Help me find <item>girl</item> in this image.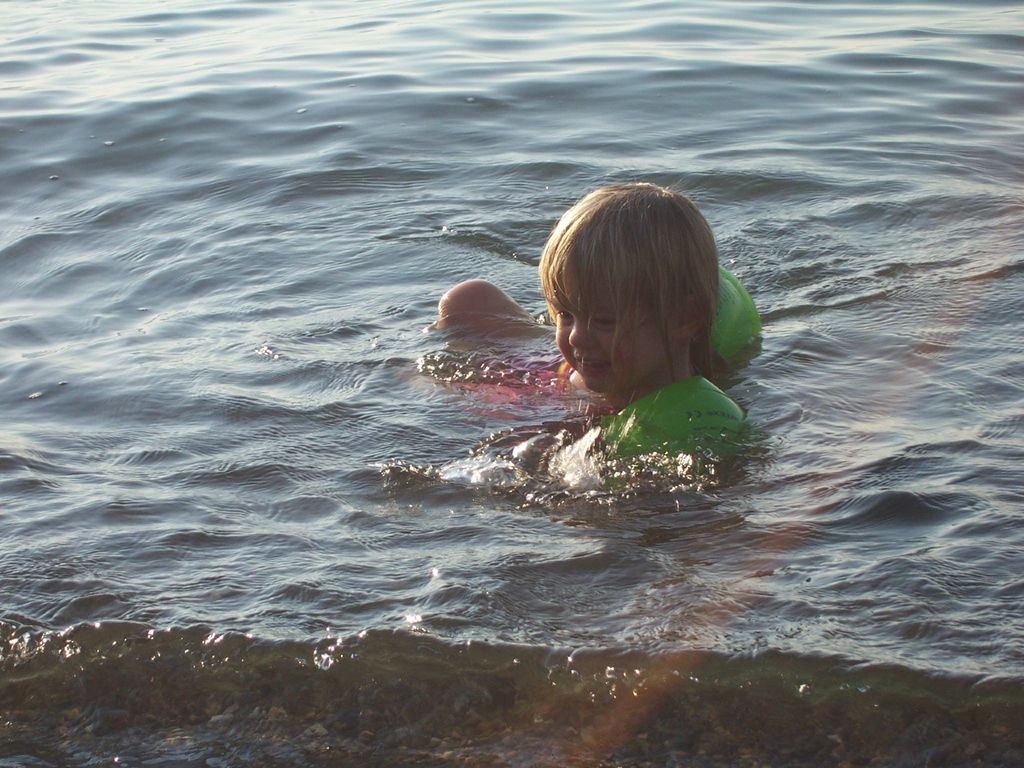
Found it: BBox(383, 180, 786, 482).
